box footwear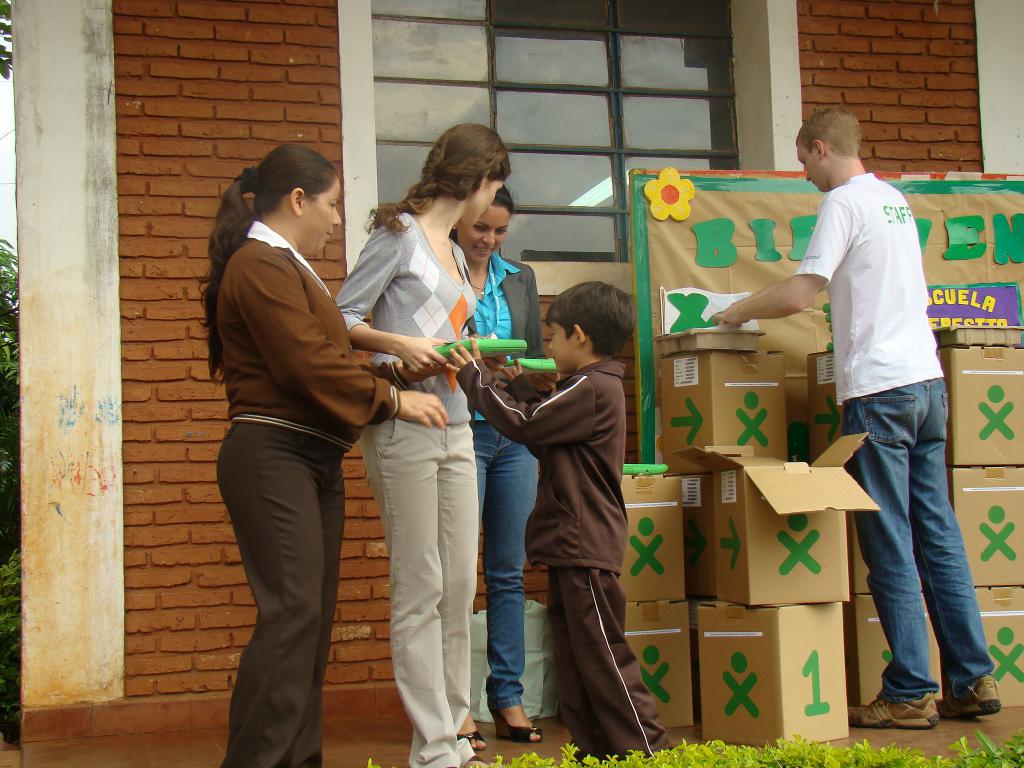
bbox(934, 673, 1003, 710)
